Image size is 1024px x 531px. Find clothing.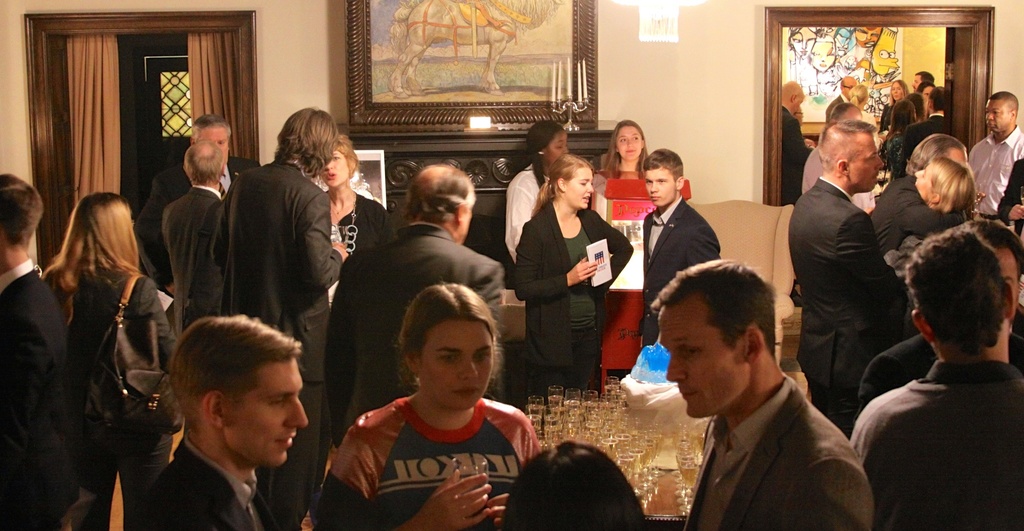
select_region(0, 265, 73, 530).
